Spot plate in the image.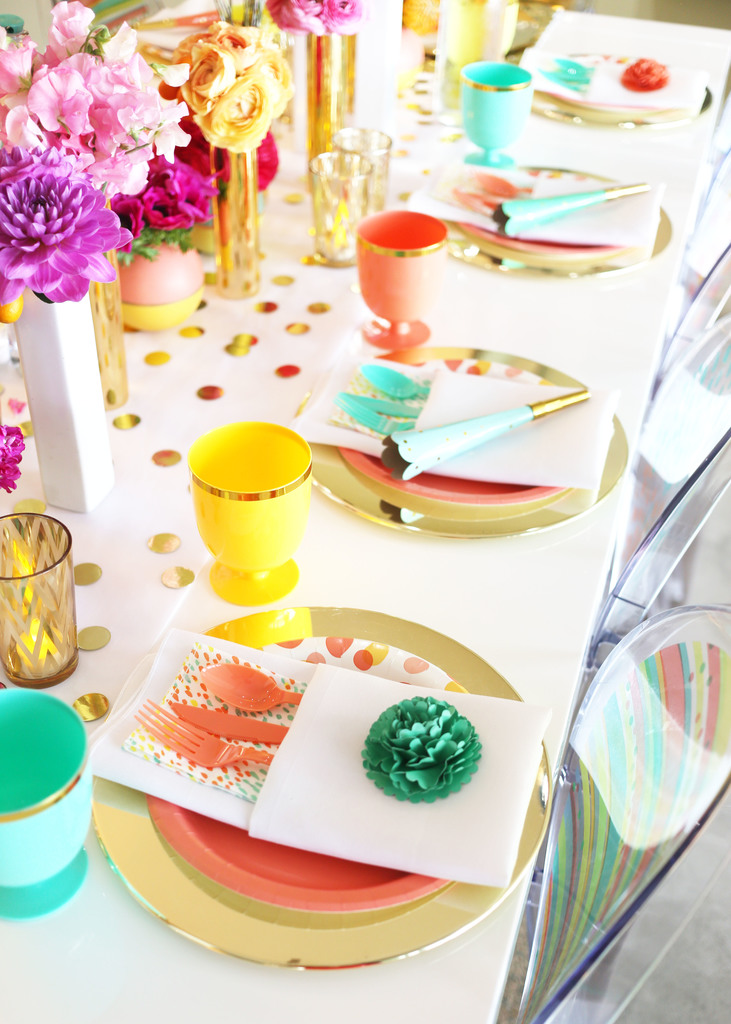
plate found at <bbox>434, 162, 673, 295</bbox>.
